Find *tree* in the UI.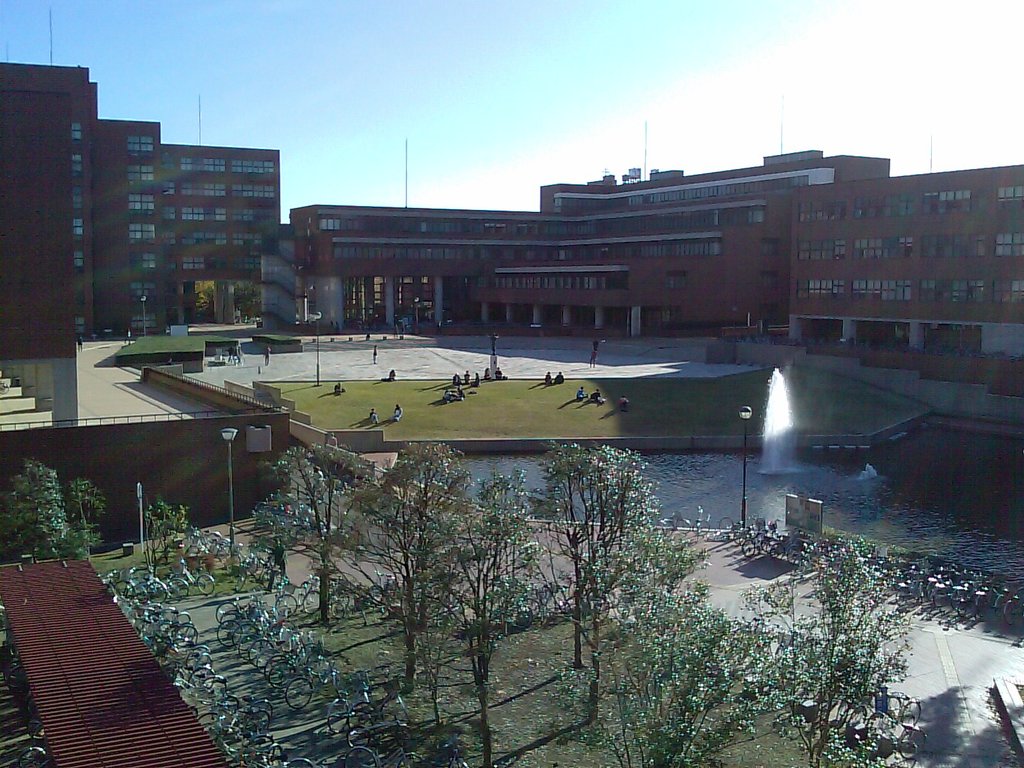
UI element at <bbox>572, 618, 758, 767</bbox>.
